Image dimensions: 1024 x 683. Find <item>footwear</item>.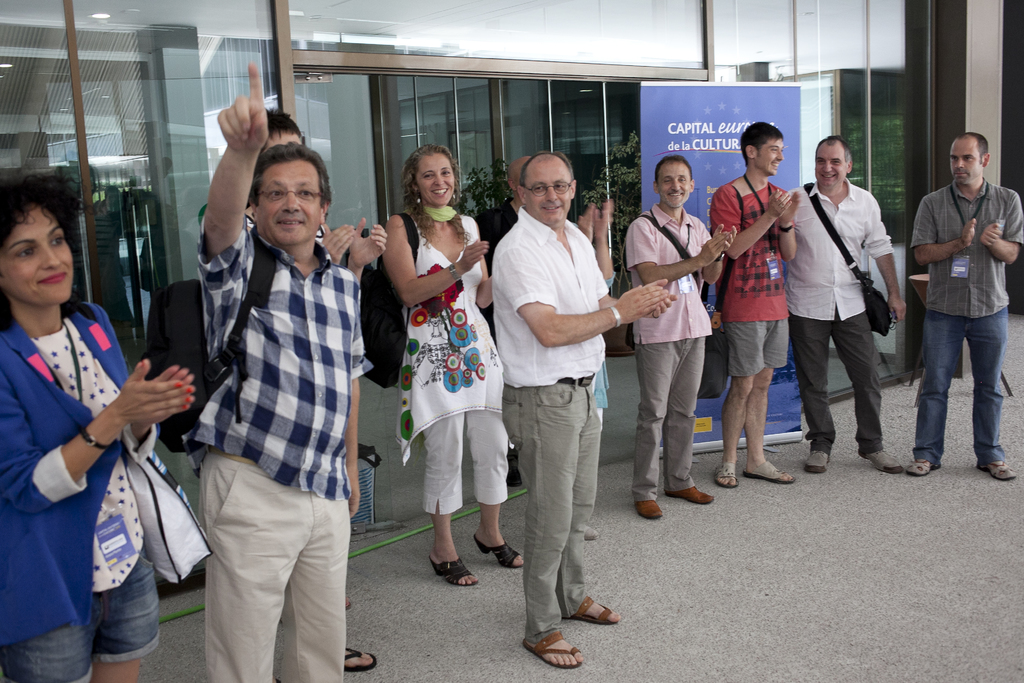
(585,524,601,541).
